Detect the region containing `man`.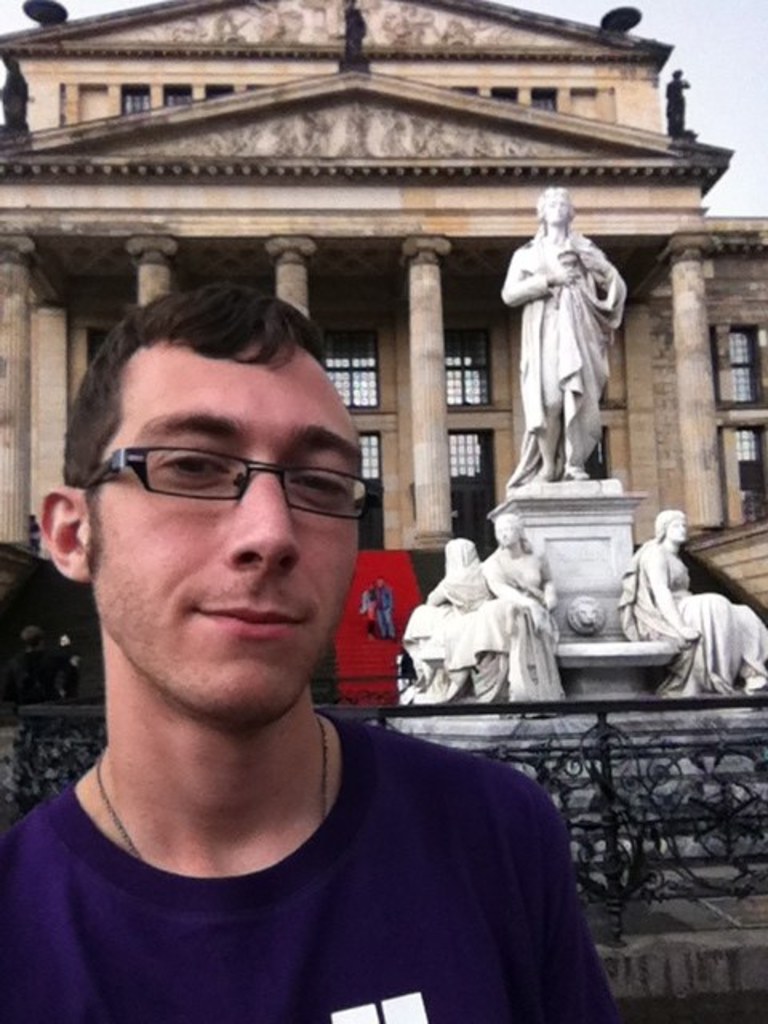
x1=373, y1=576, x2=395, y2=638.
